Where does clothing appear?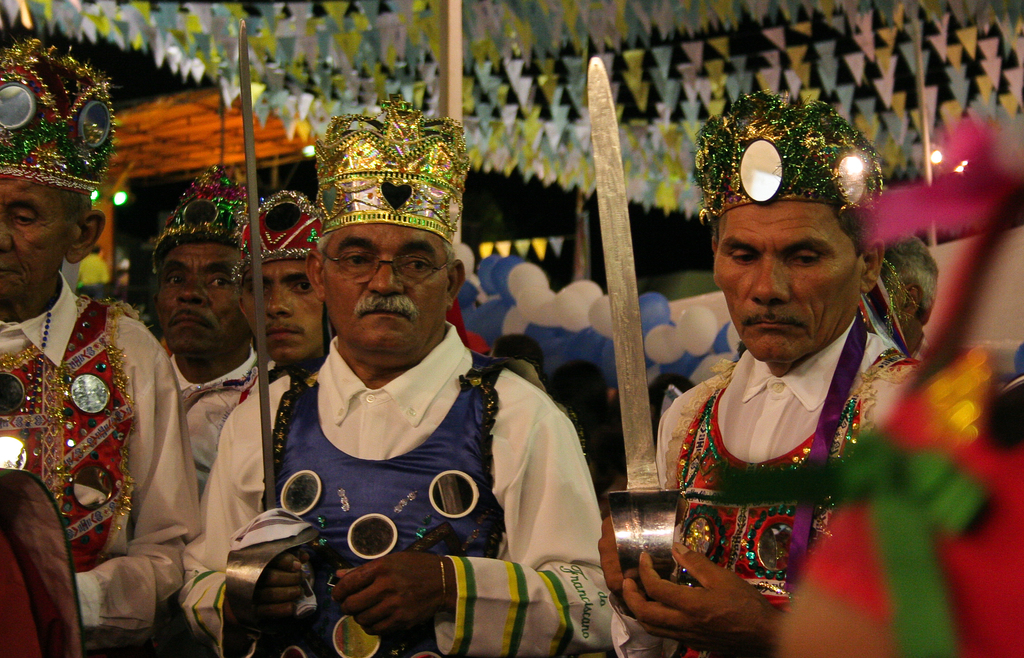
Appears at left=0, top=270, right=204, bottom=657.
